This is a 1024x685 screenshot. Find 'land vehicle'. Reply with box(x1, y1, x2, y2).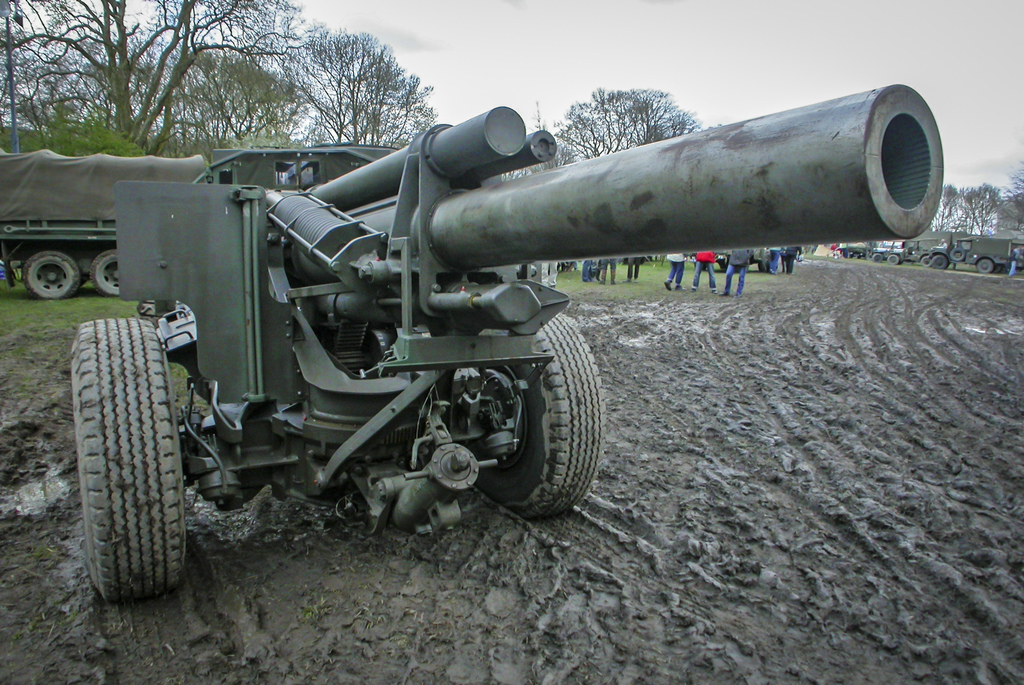
box(72, 82, 945, 604).
